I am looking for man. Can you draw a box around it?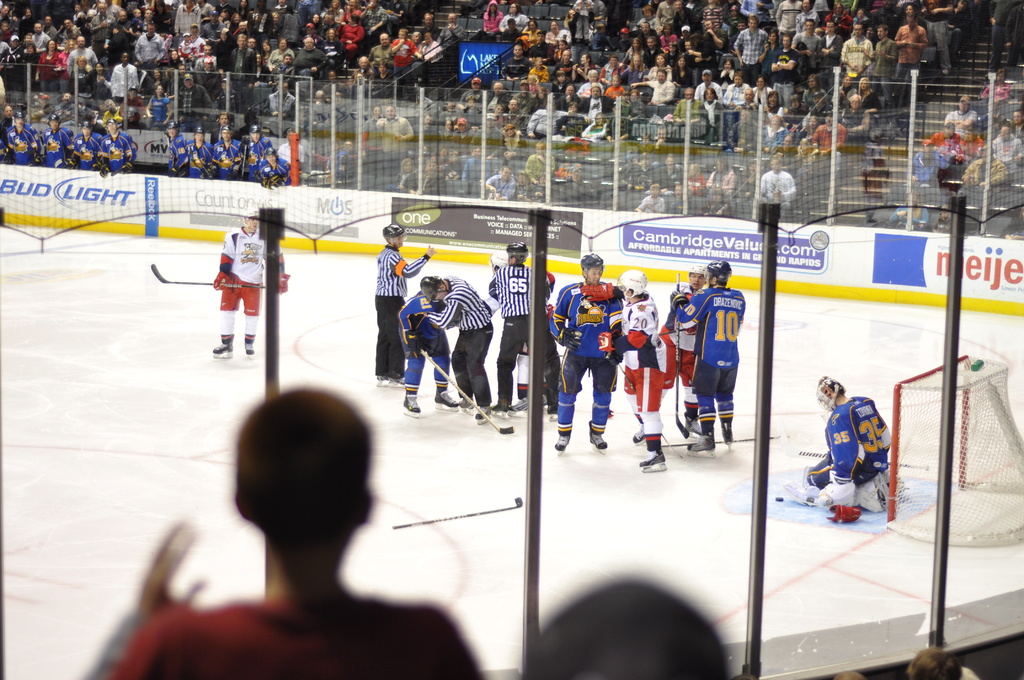
Sure, the bounding box is {"left": 303, "top": 92, "right": 324, "bottom": 138}.
